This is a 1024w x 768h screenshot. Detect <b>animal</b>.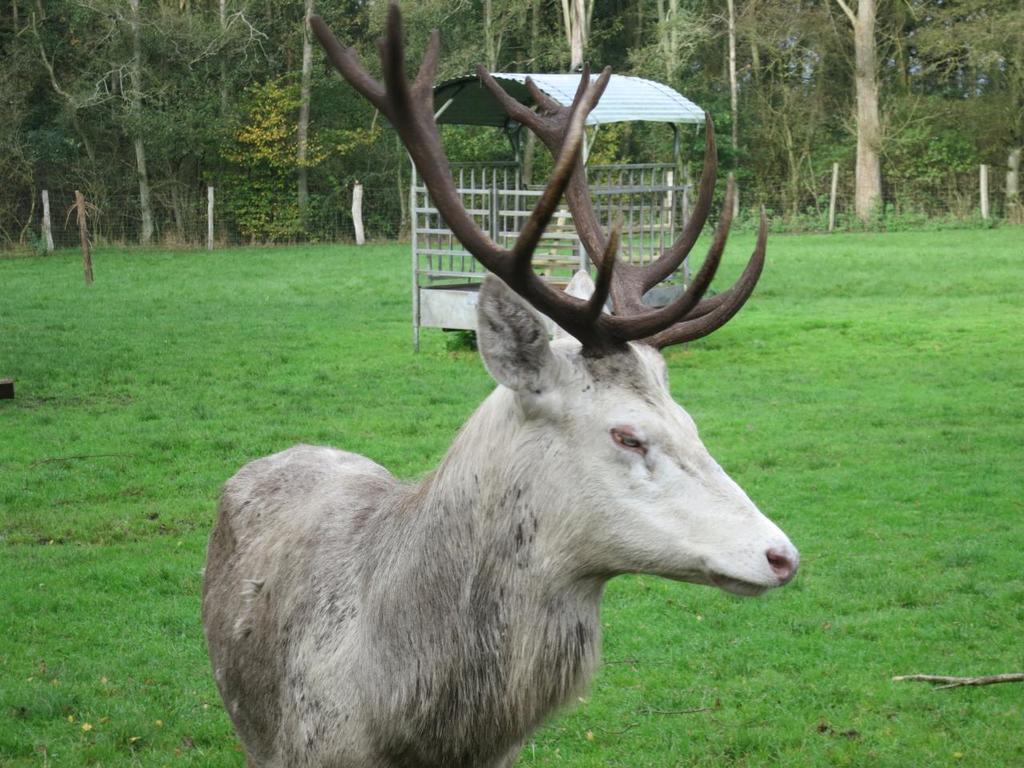
[x1=205, y1=0, x2=797, y2=766].
